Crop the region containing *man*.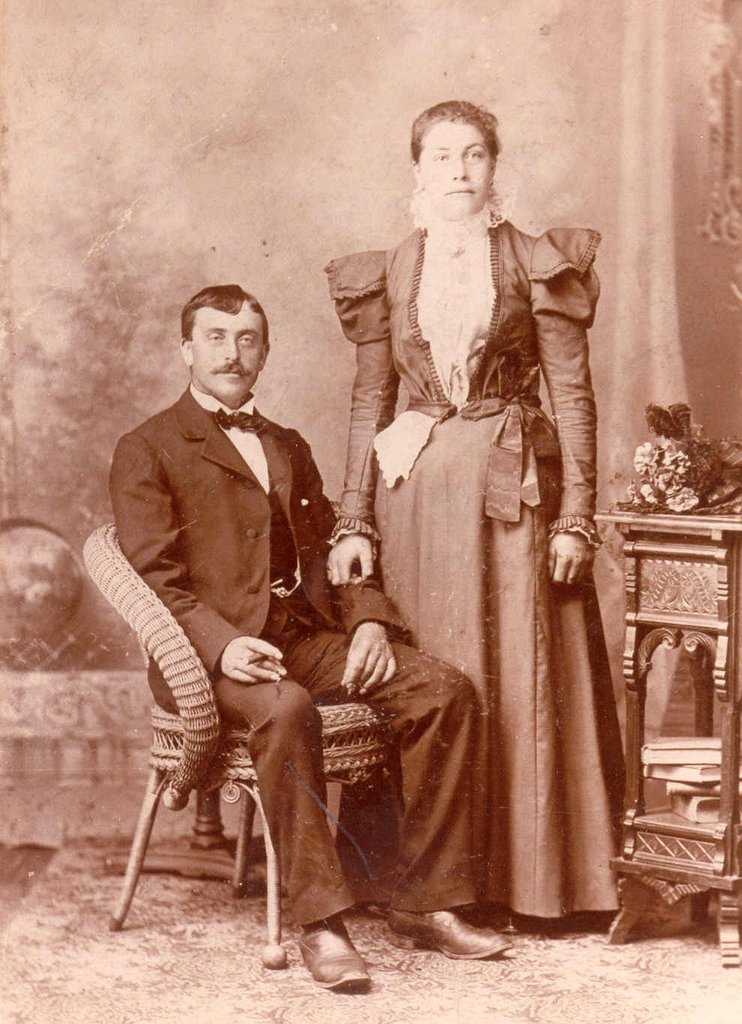
Crop region: select_region(107, 285, 442, 942).
